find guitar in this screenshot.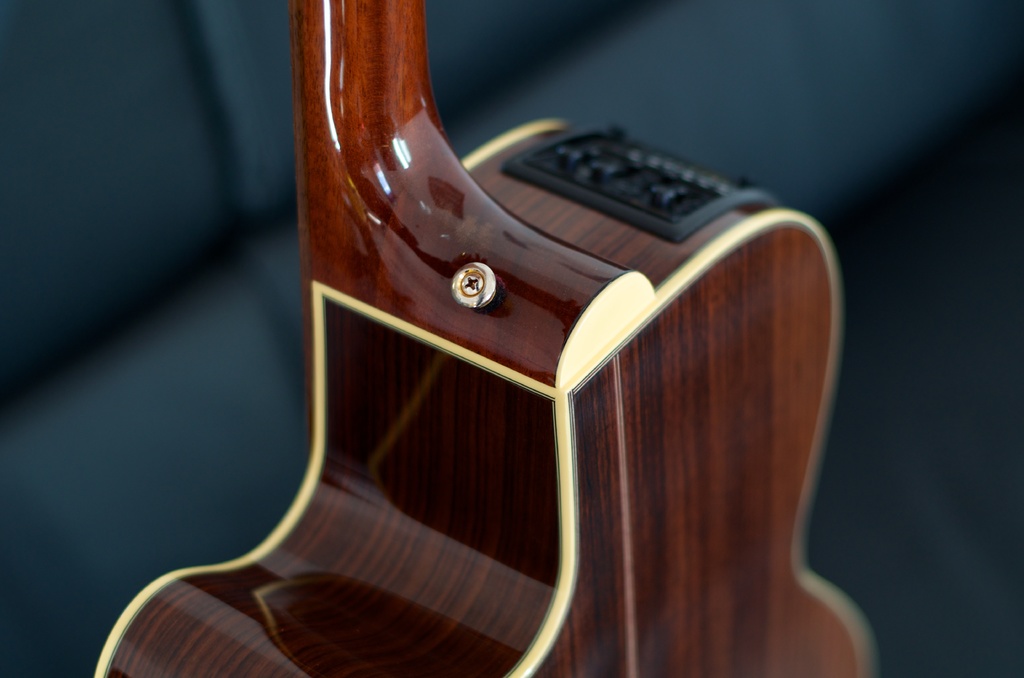
The bounding box for guitar is x1=86 y1=0 x2=881 y2=677.
